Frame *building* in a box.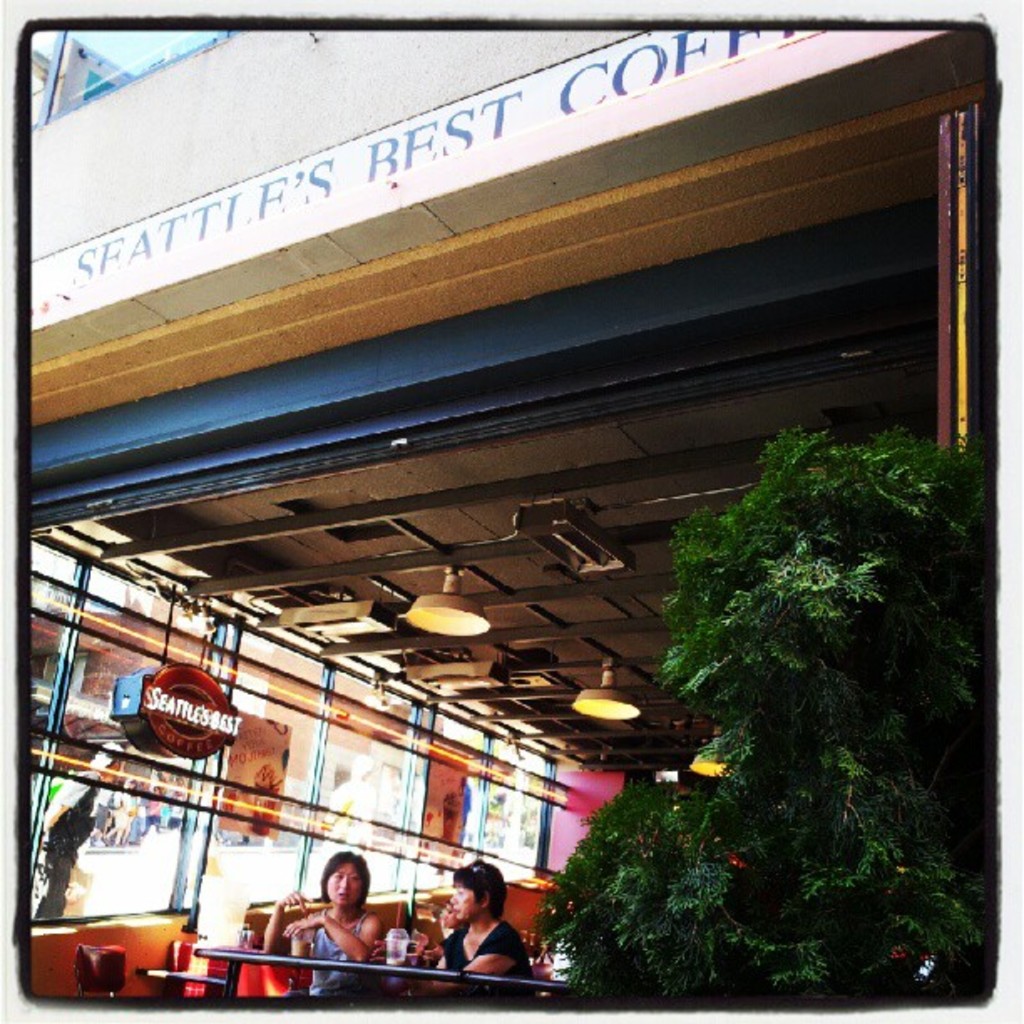
BBox(32, 32, 989, 999).
